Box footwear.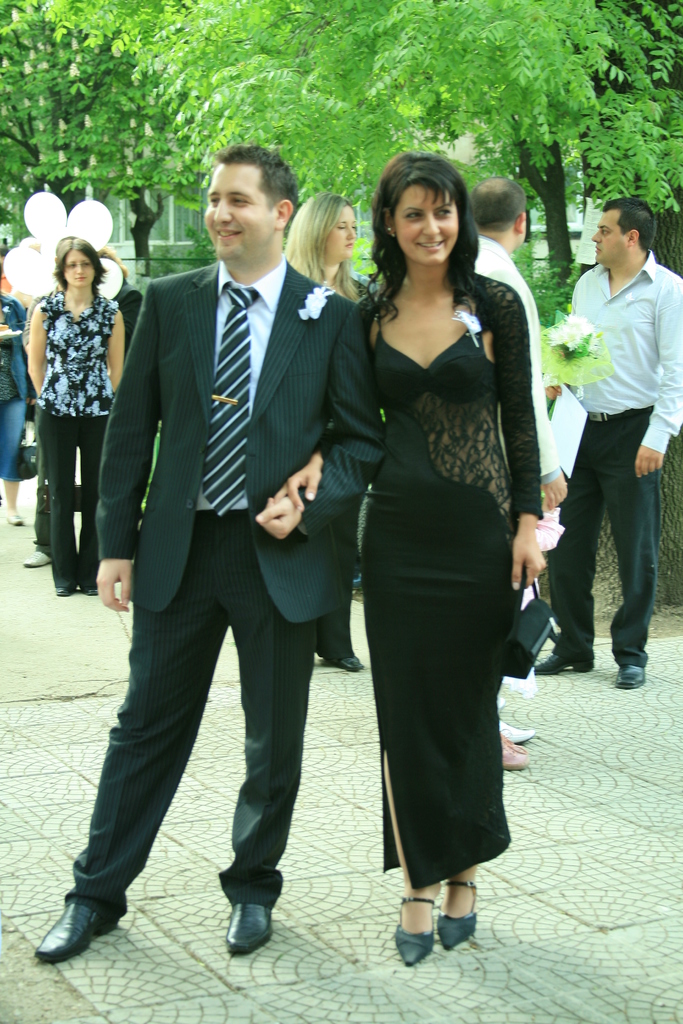
<box>393,898,436,964</box>.
